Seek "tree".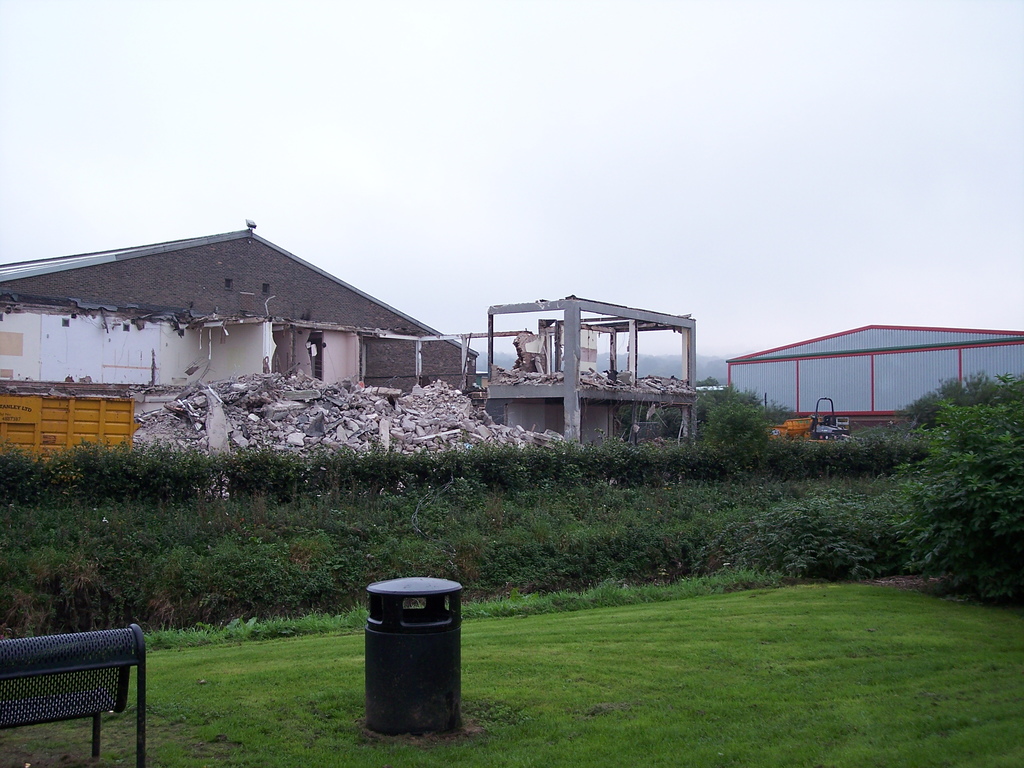
(684,383,782,450).
